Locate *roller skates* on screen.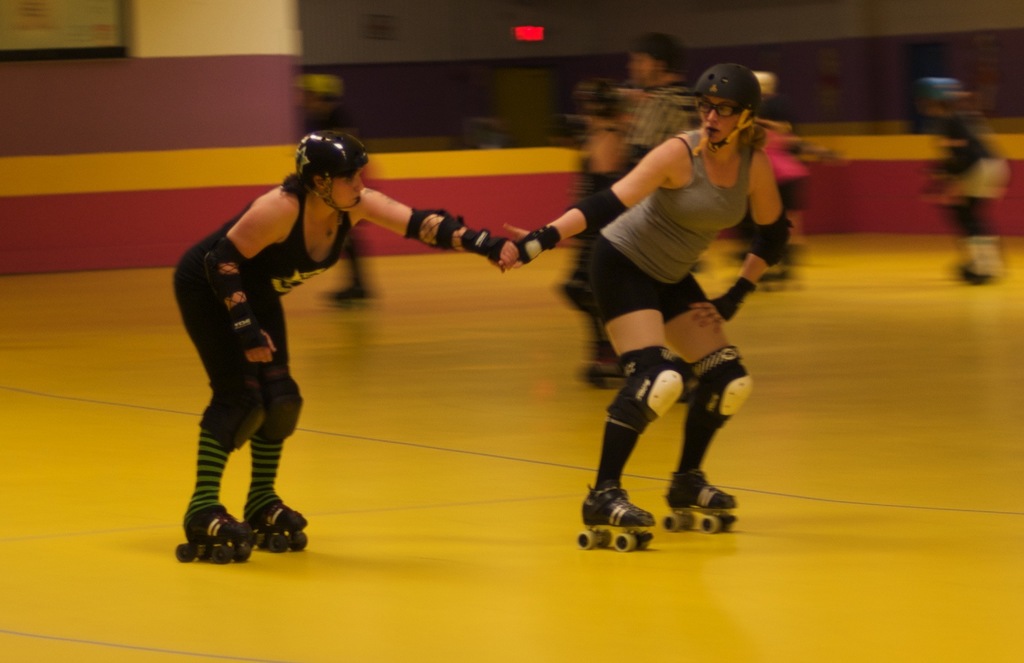
On screen at crop(246, 496, 309, 553).
